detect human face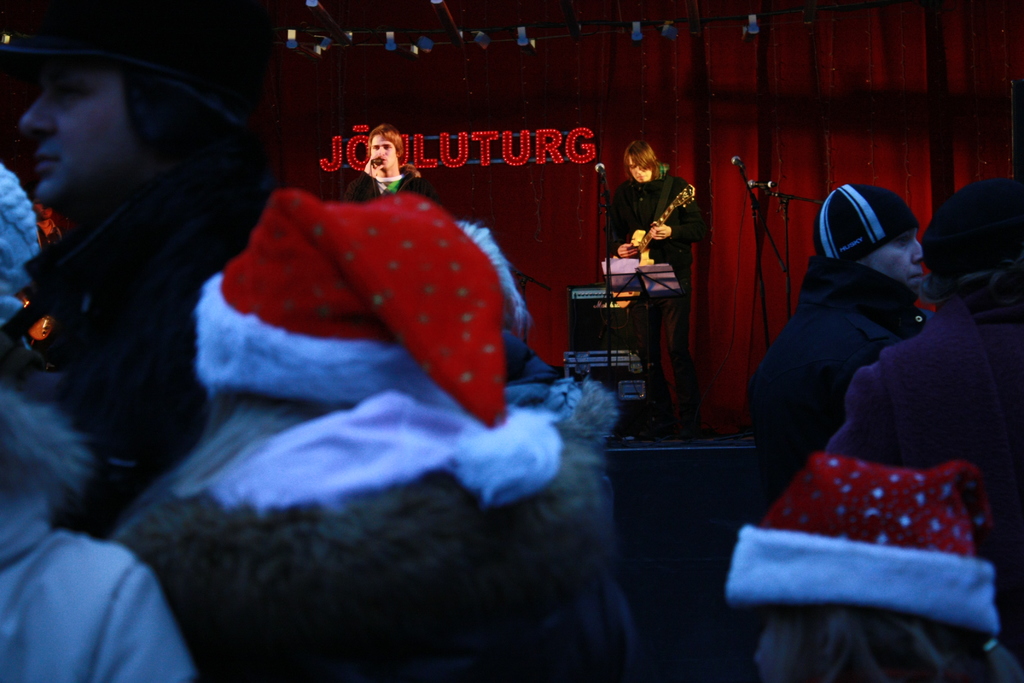
(370,134,398,169)
